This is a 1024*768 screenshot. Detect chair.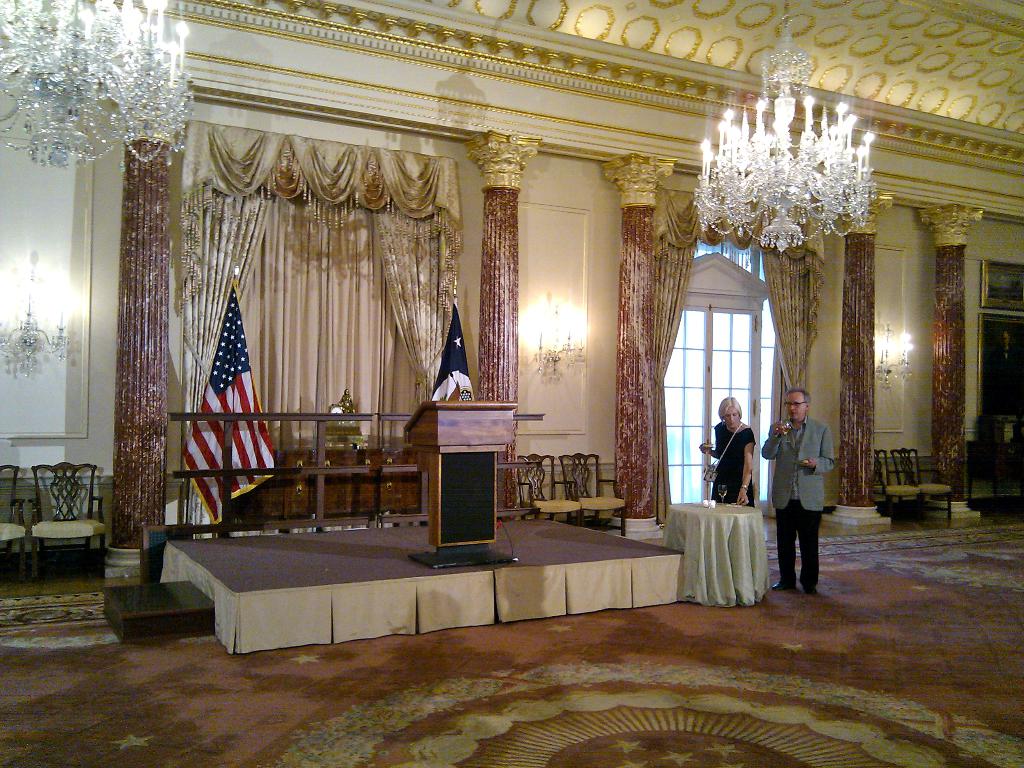
(25, 459, 107, 579).
